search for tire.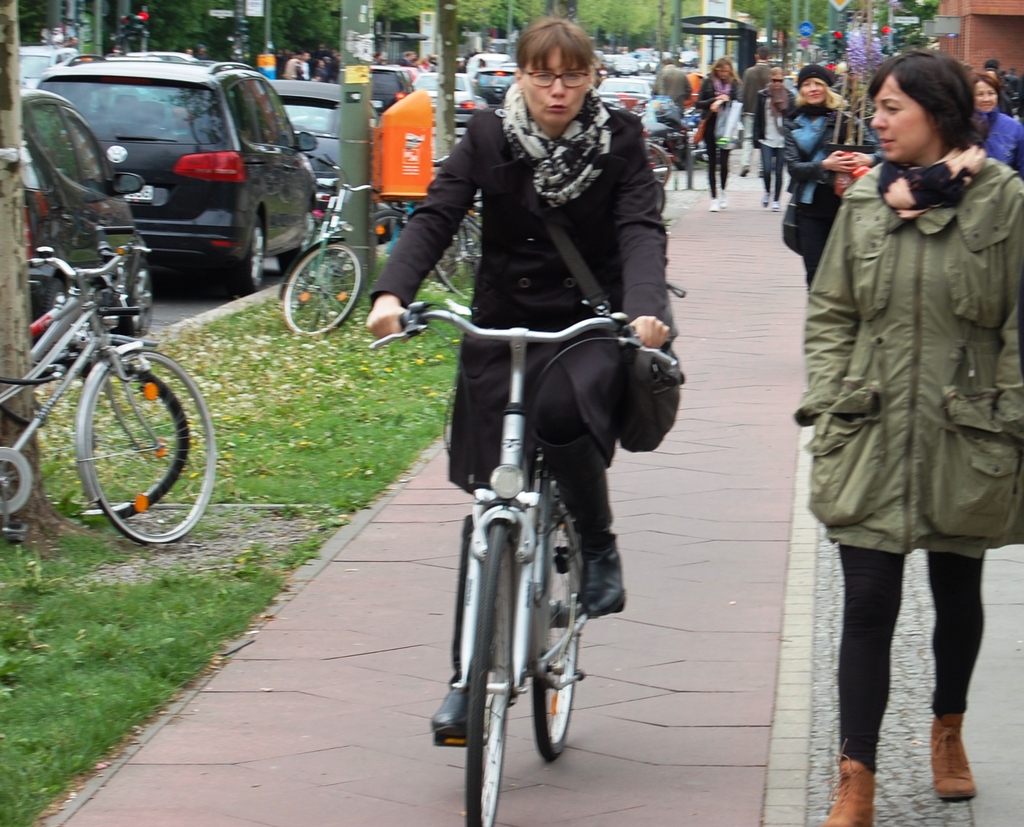
Found at Rect(83, 347, 216, 543).
